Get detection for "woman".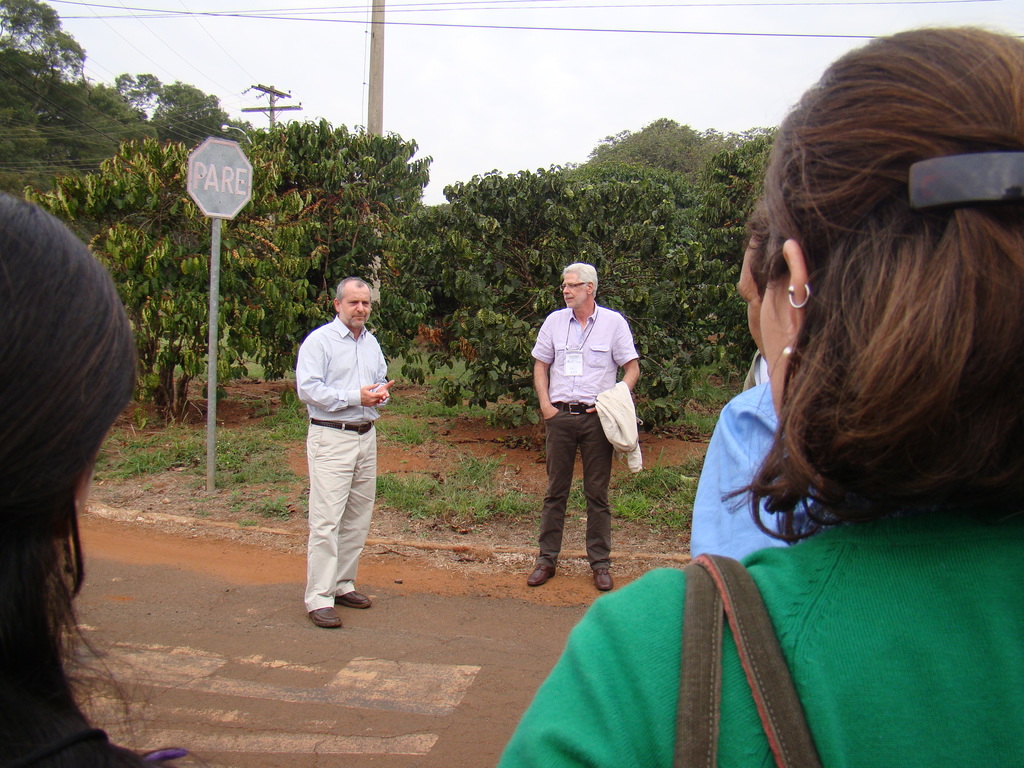
Detection: region(0, 188, 191, 767).
